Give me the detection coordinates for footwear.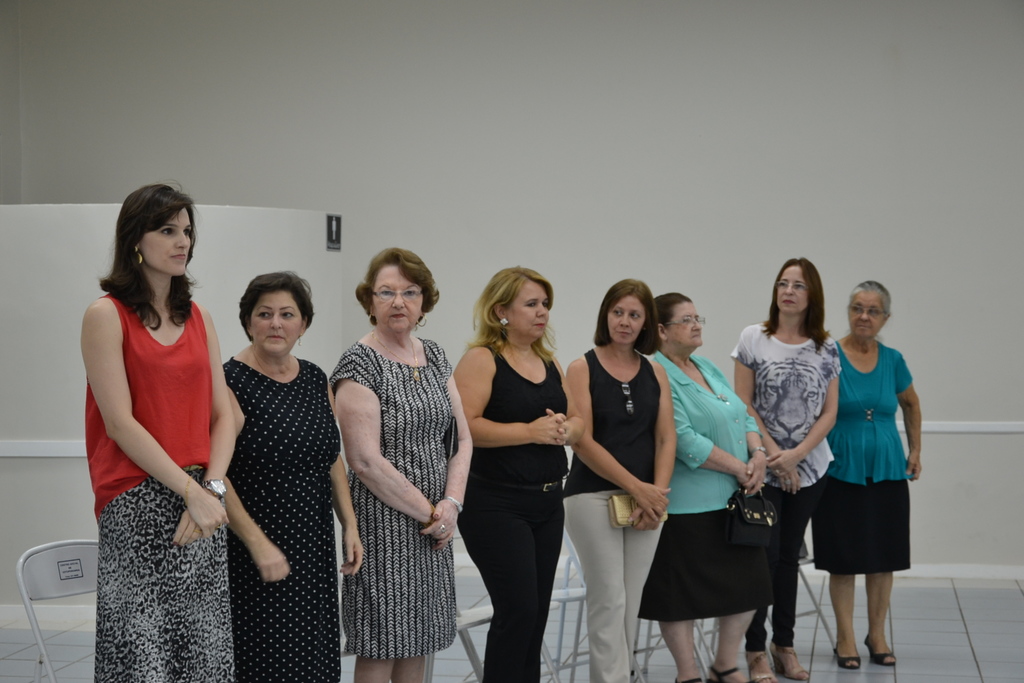
rect(863, 625, 899, 668).
